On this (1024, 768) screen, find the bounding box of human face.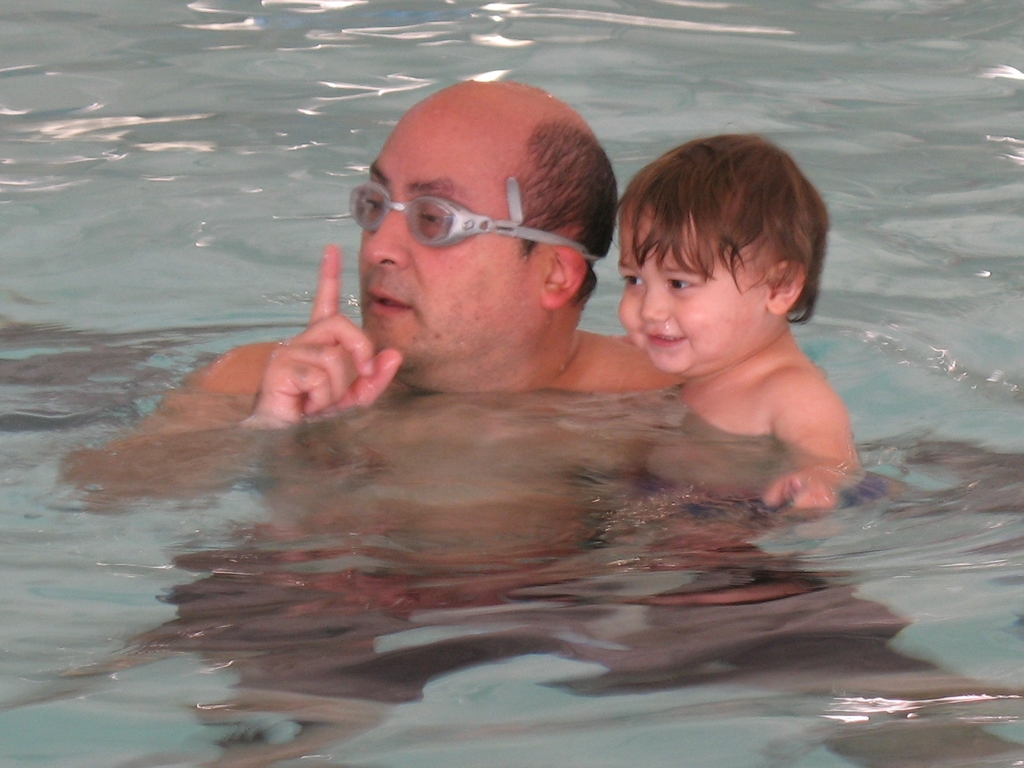
Bounding box: 619:210:759:373.
